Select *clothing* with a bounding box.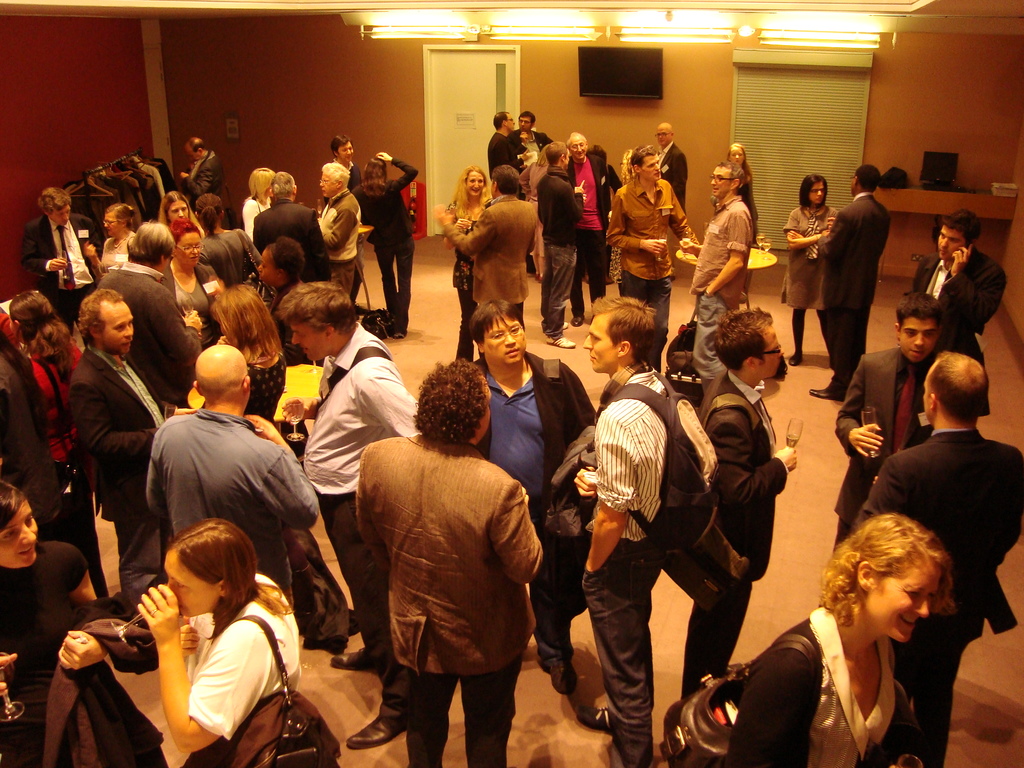
select_region(364, 156, 416, 340).
